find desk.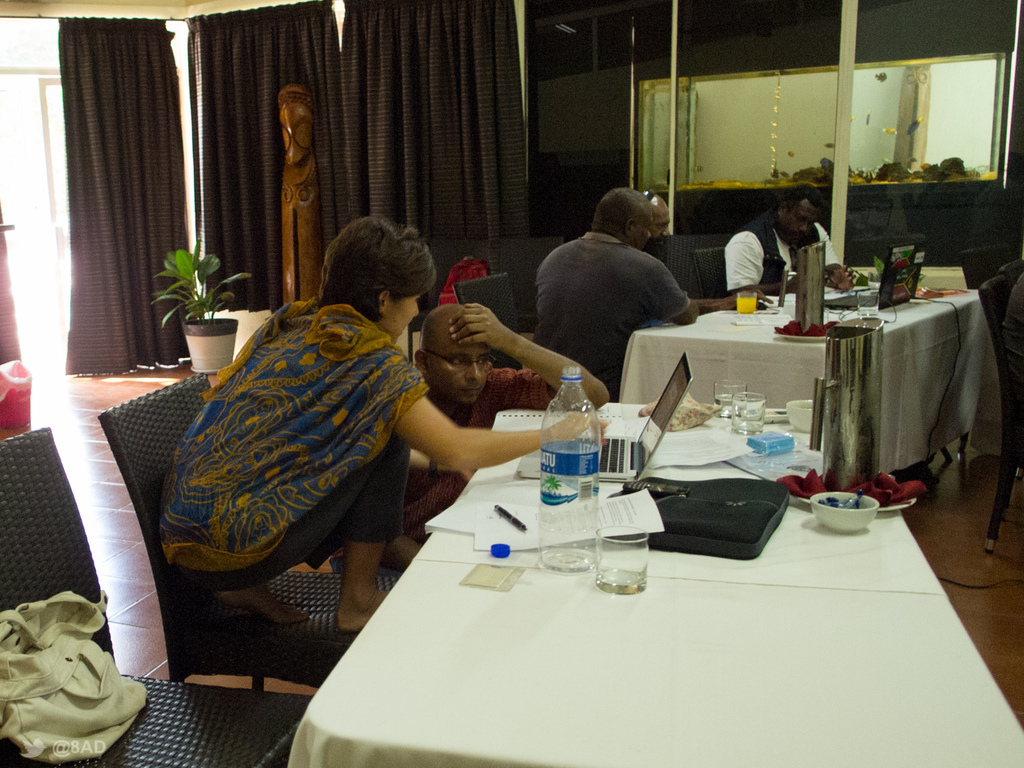
(x1=289, y1=422, x2=1023, y2=767).
